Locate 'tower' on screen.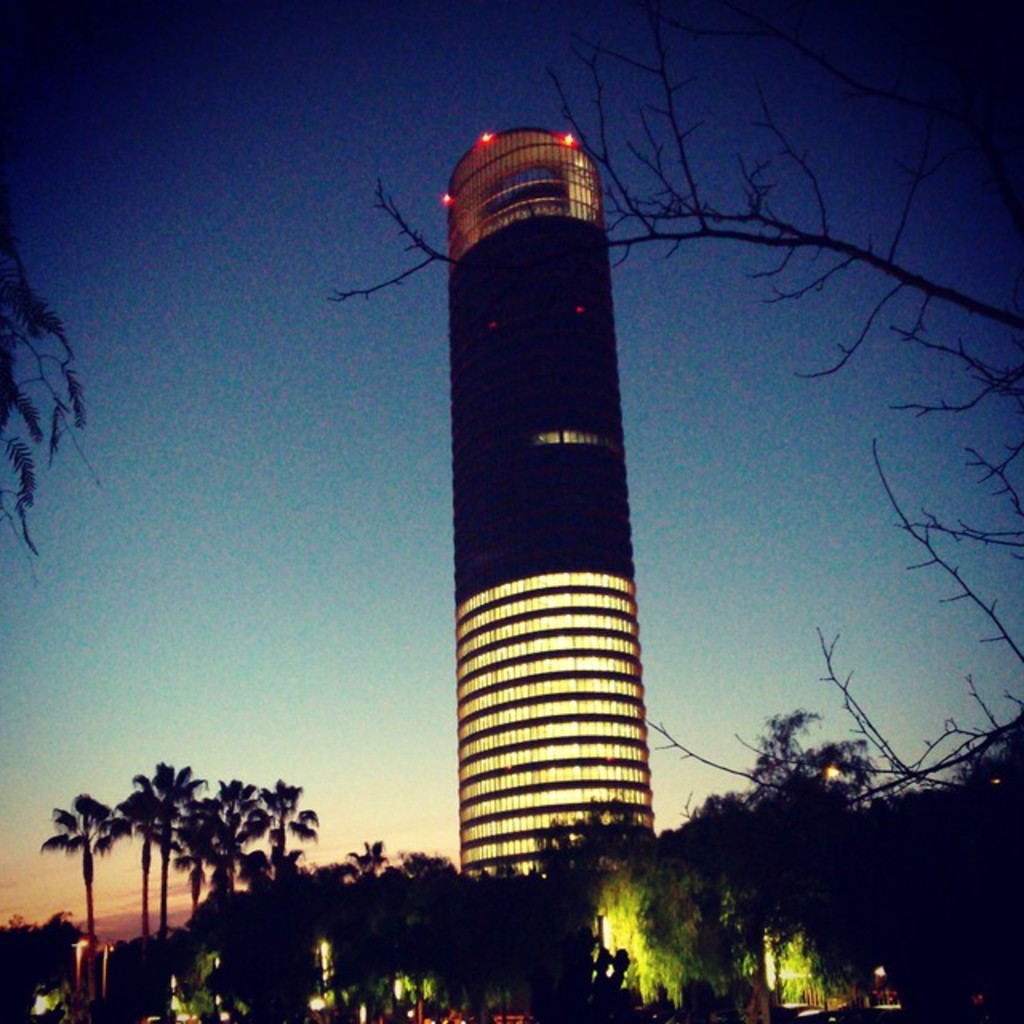
On screen at 435/147/670/856.
